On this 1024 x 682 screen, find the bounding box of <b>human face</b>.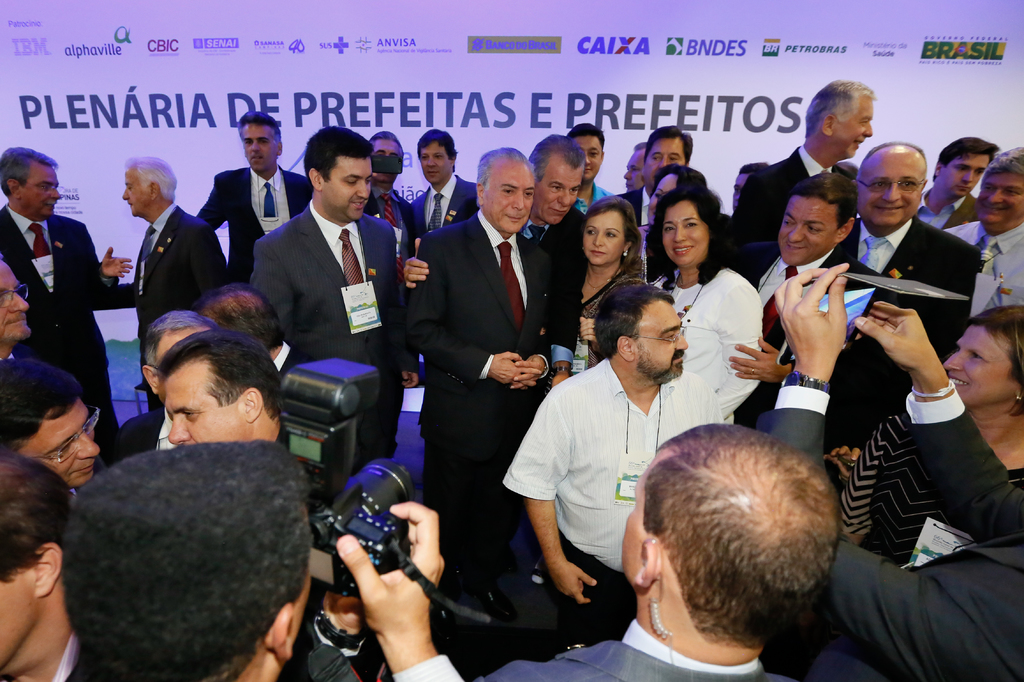
Bounding box: 775 196 834 267.
